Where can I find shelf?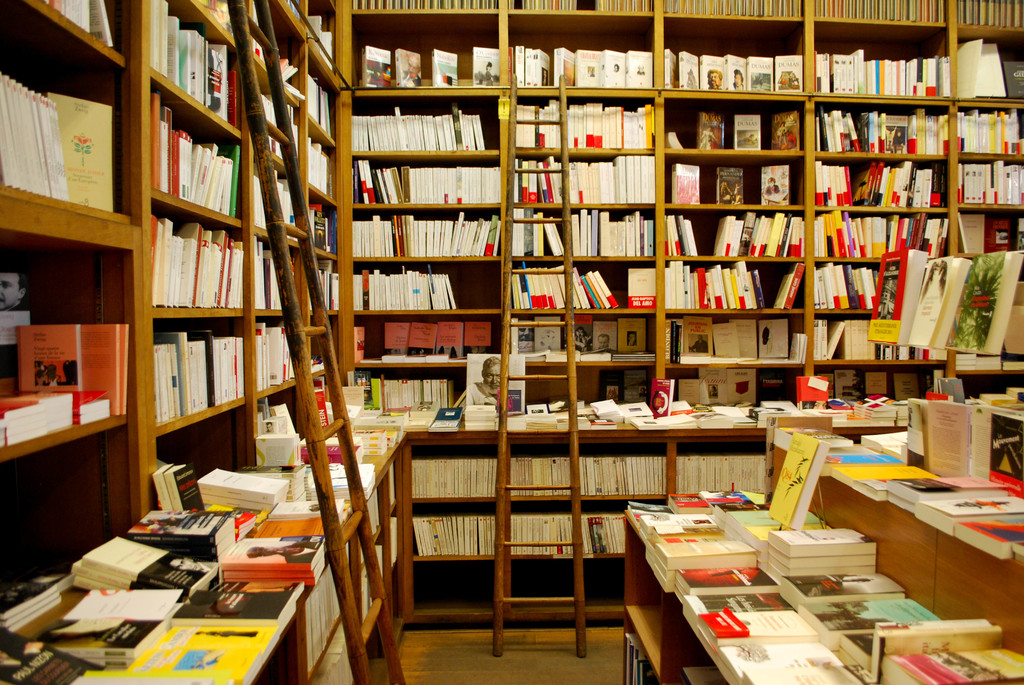
You can find it at <region>248, 57, 305, 180</region>.
